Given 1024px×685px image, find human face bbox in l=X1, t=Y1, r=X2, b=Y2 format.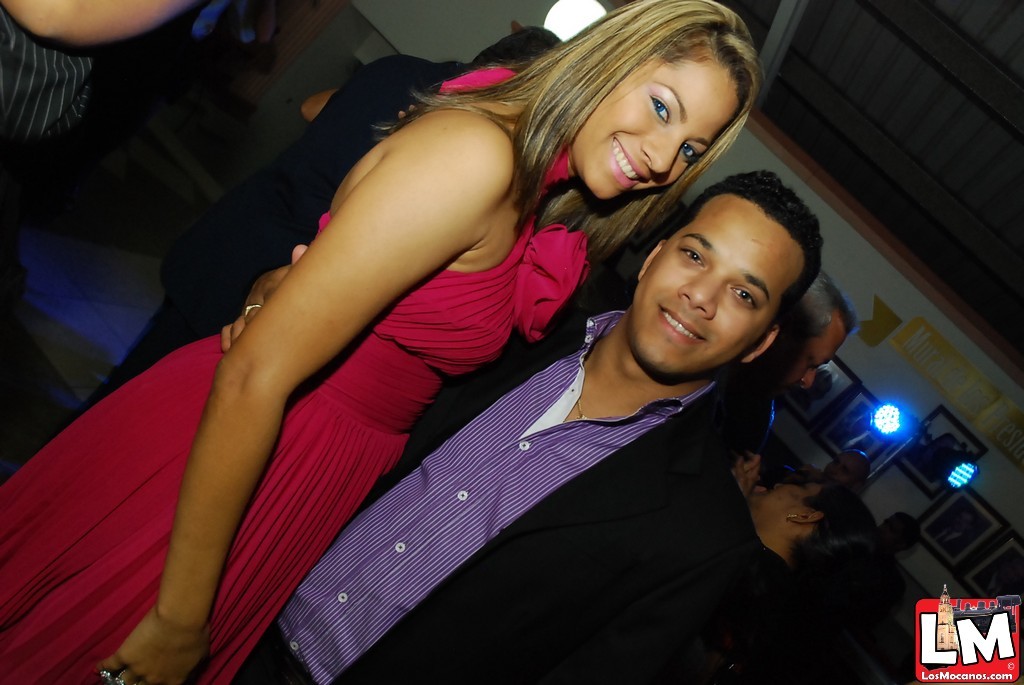
l=752, t=481, r=821, b=533.
